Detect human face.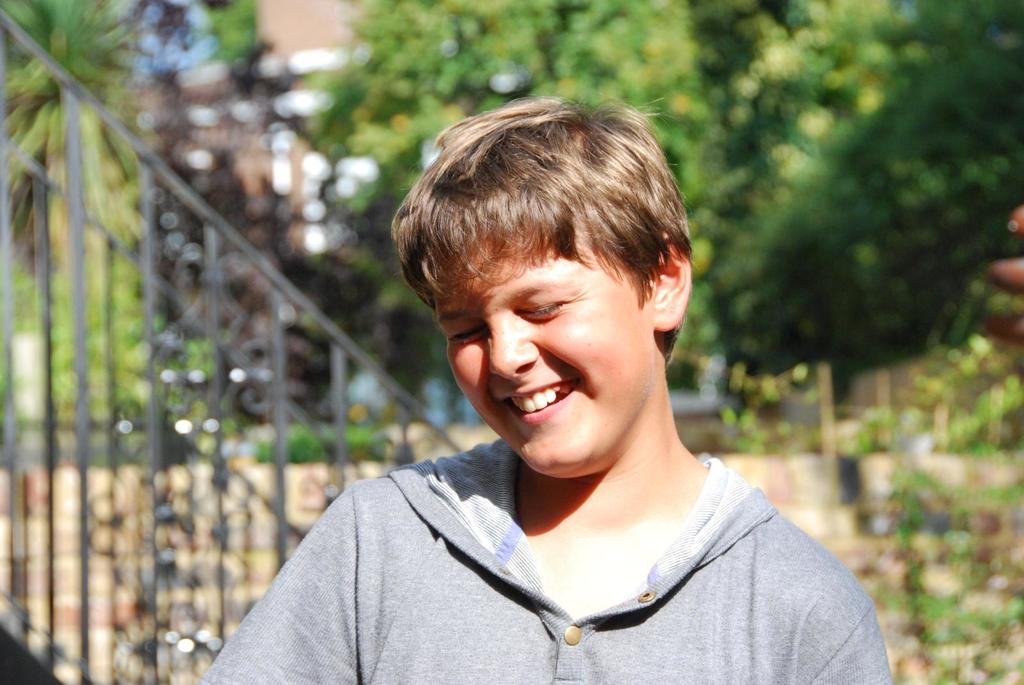
Detected at <bbox>435, 226, 652, 471</bbox>.
